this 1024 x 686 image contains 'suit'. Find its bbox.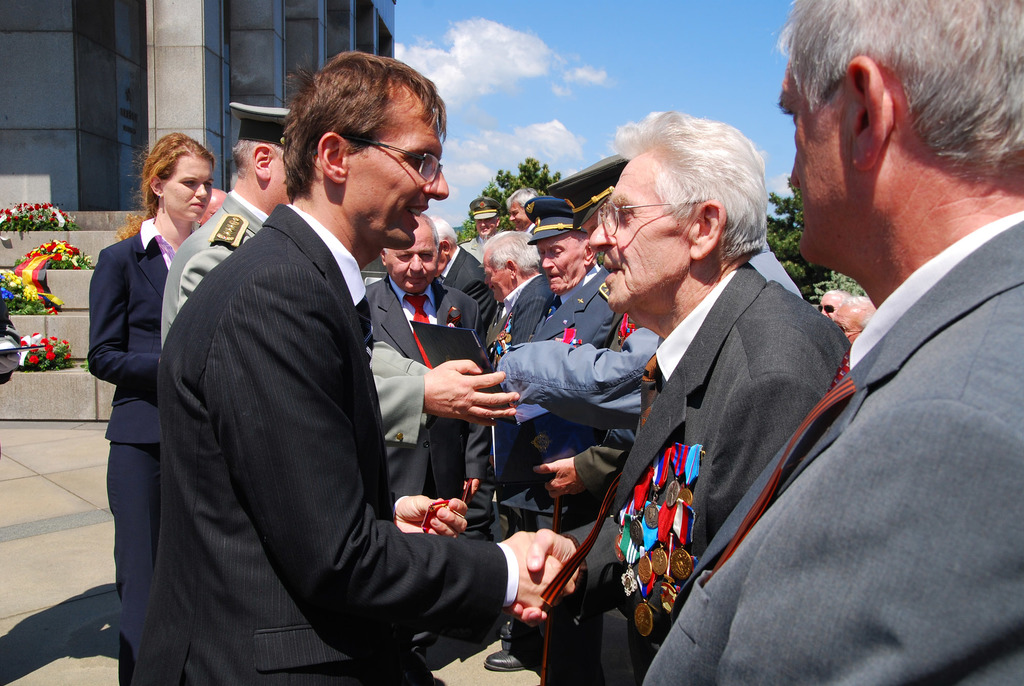
bbox(495, 259, 626, 642).
